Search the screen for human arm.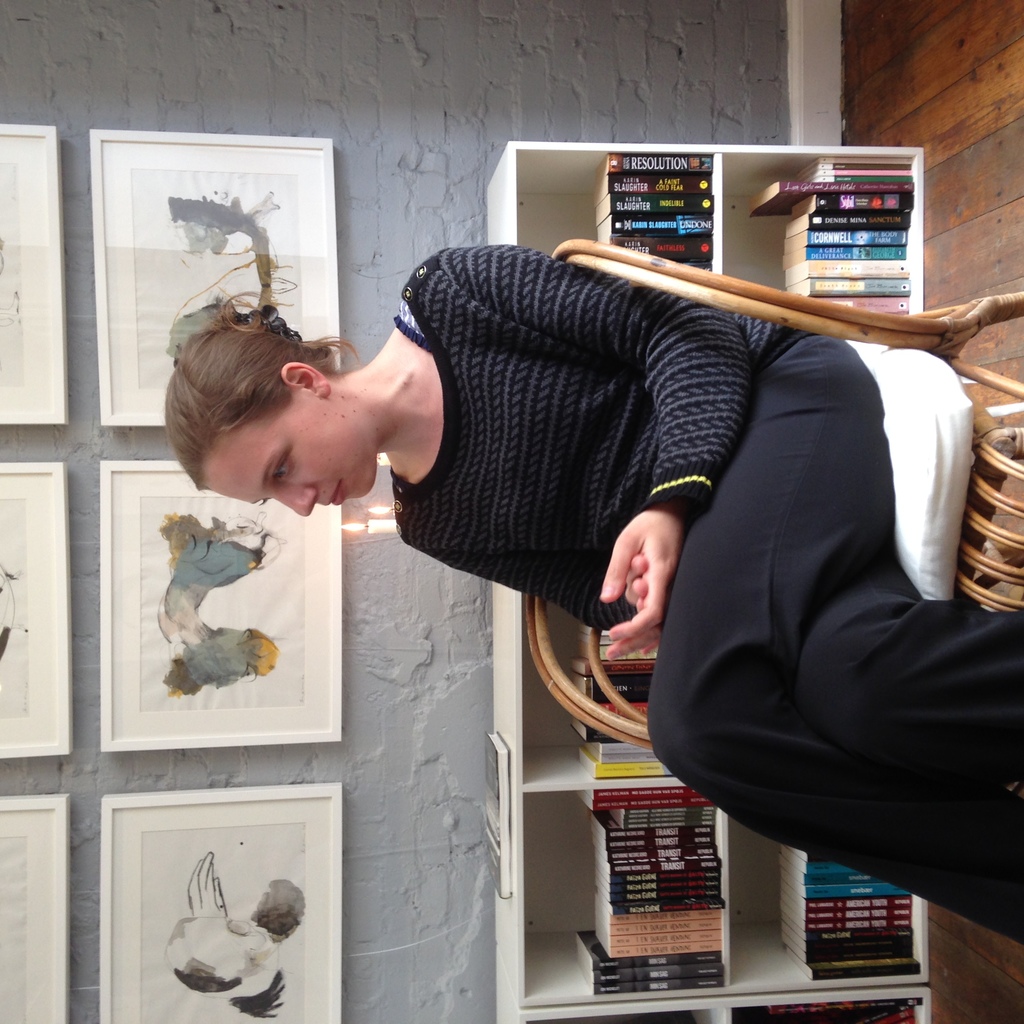
Found at box=[426, 547, 655, 637].
